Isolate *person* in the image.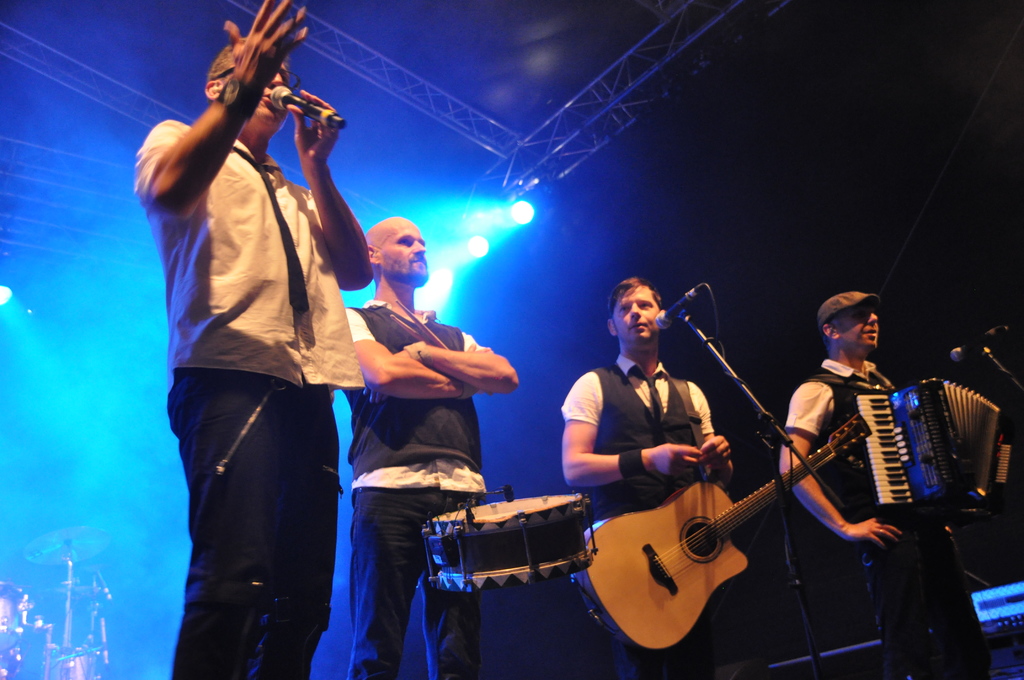
Isolated region: rect(134, 0, 374, 679).
